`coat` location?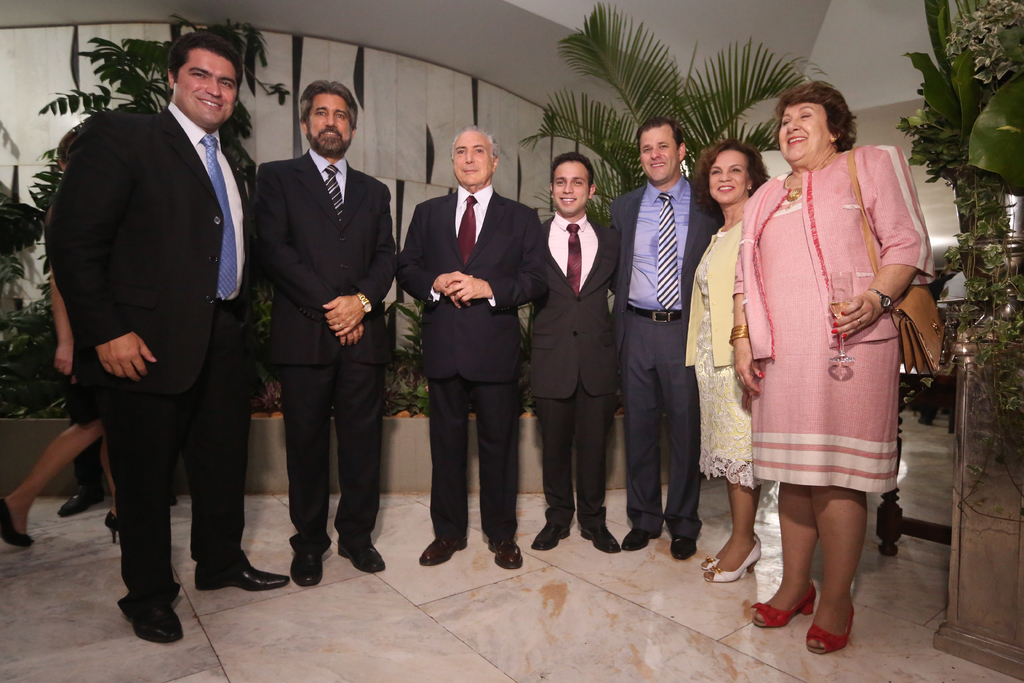
(736,150,927,360)
